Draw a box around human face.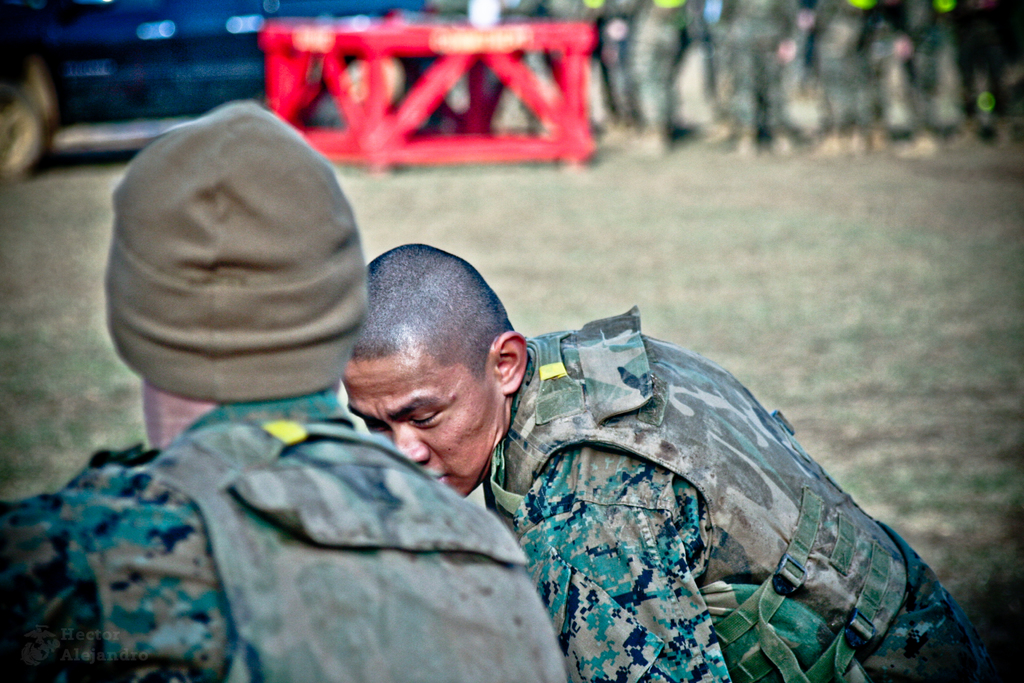
detection(337, 357, 502, 502).
